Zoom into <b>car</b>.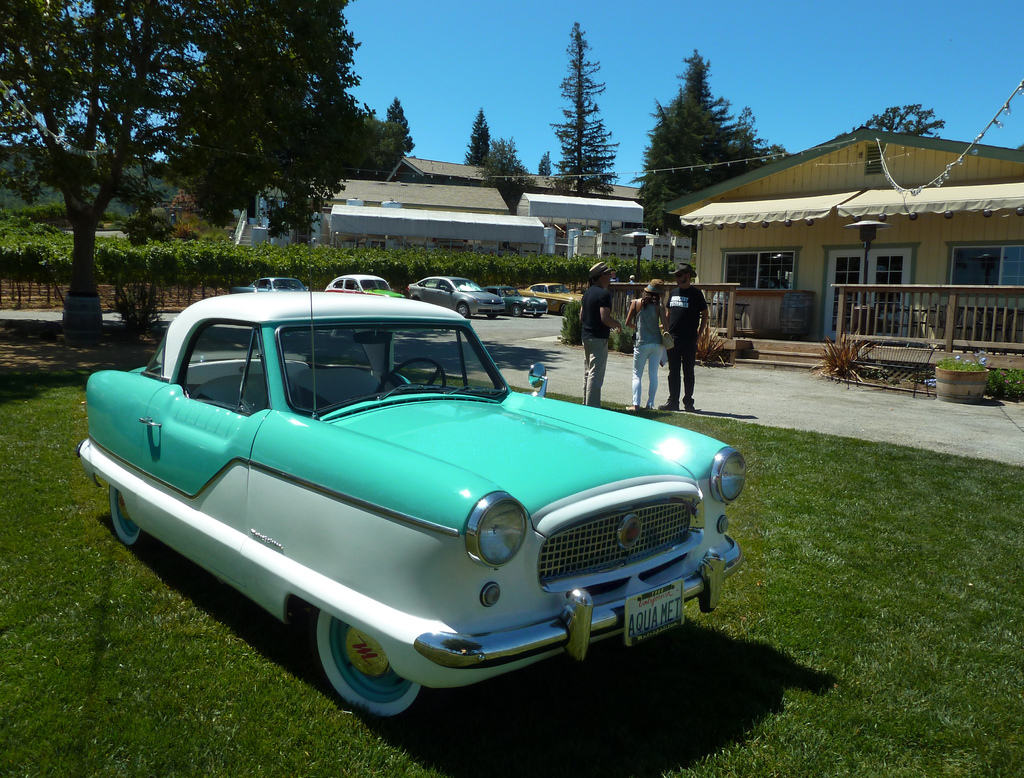
Zoom target: bbox(324, 273, 407, 304).
